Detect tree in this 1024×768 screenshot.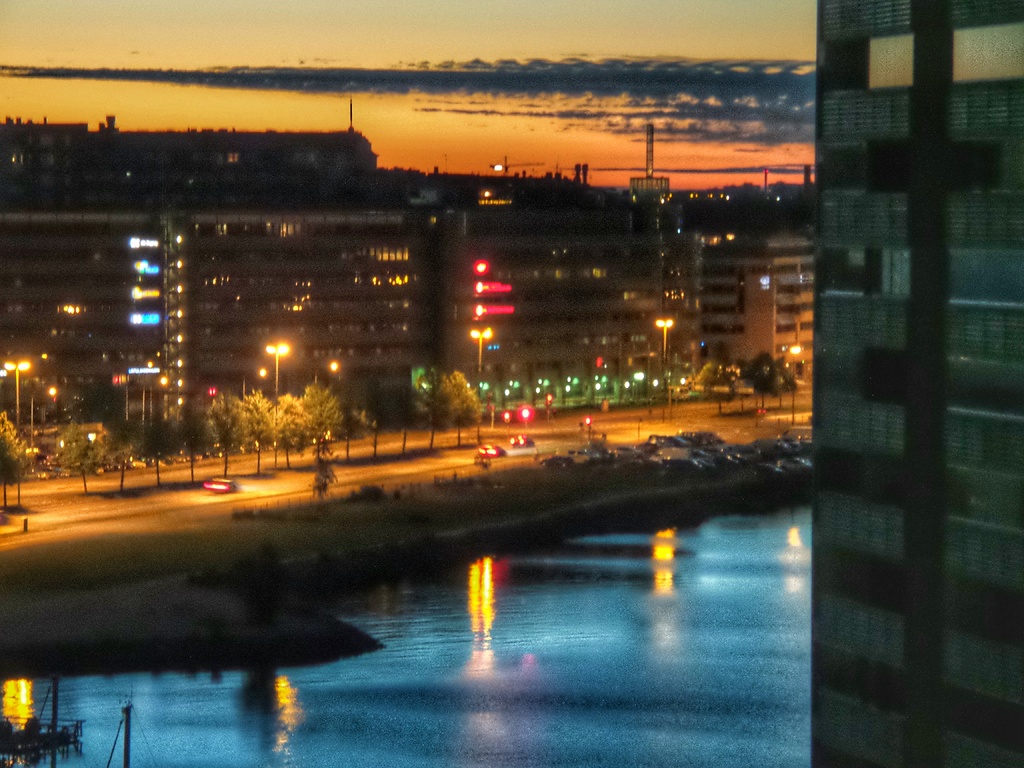
Detection: select_region(273, 394, 310, 465).
